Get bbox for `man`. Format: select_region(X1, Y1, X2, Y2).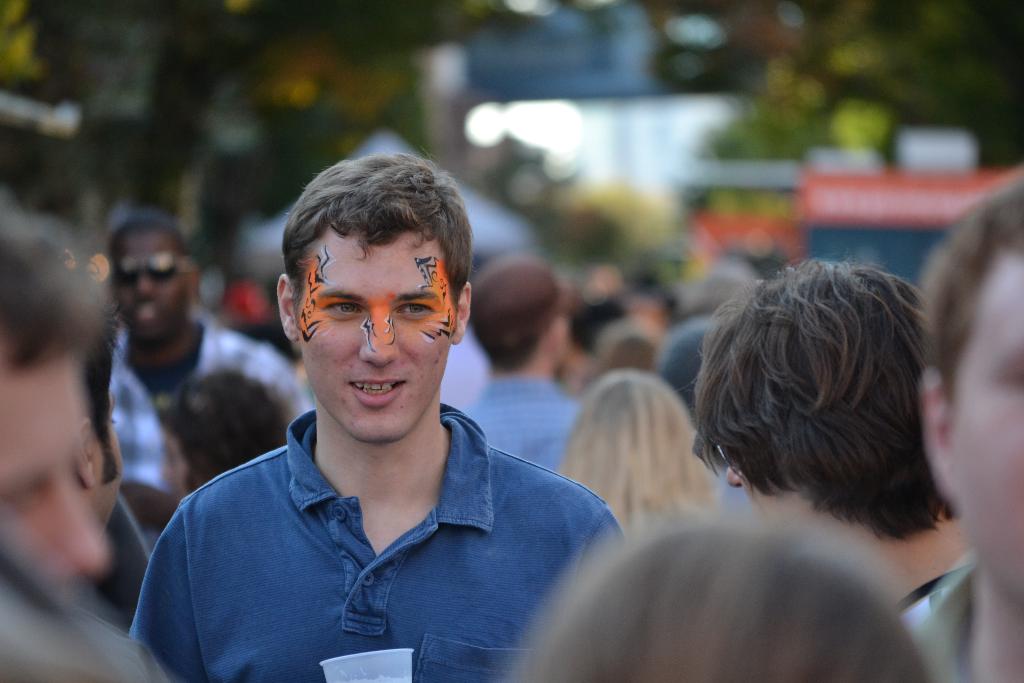
select_region(0, 193, 111, 593).
